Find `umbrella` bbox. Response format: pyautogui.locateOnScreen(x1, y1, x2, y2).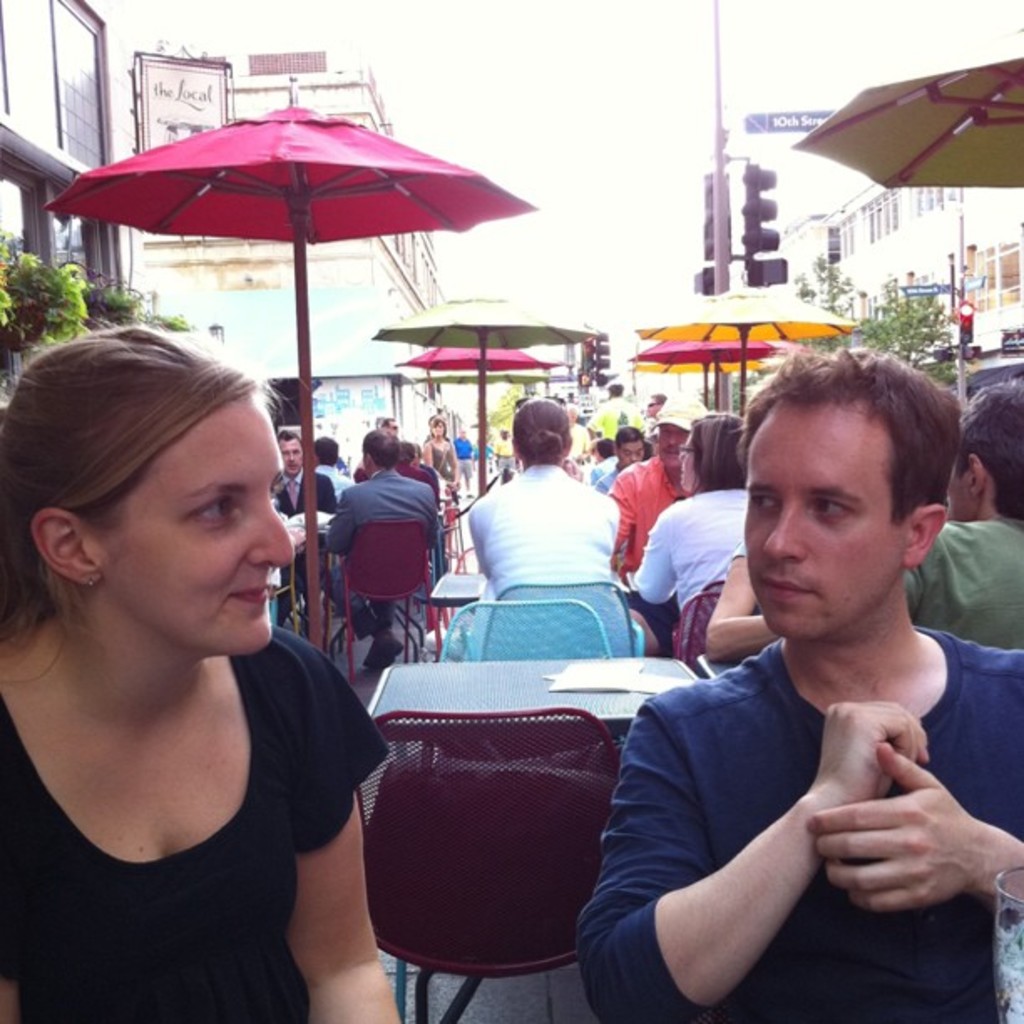
pyautogui.locateOnScreen(632, 340, 805, 412).
